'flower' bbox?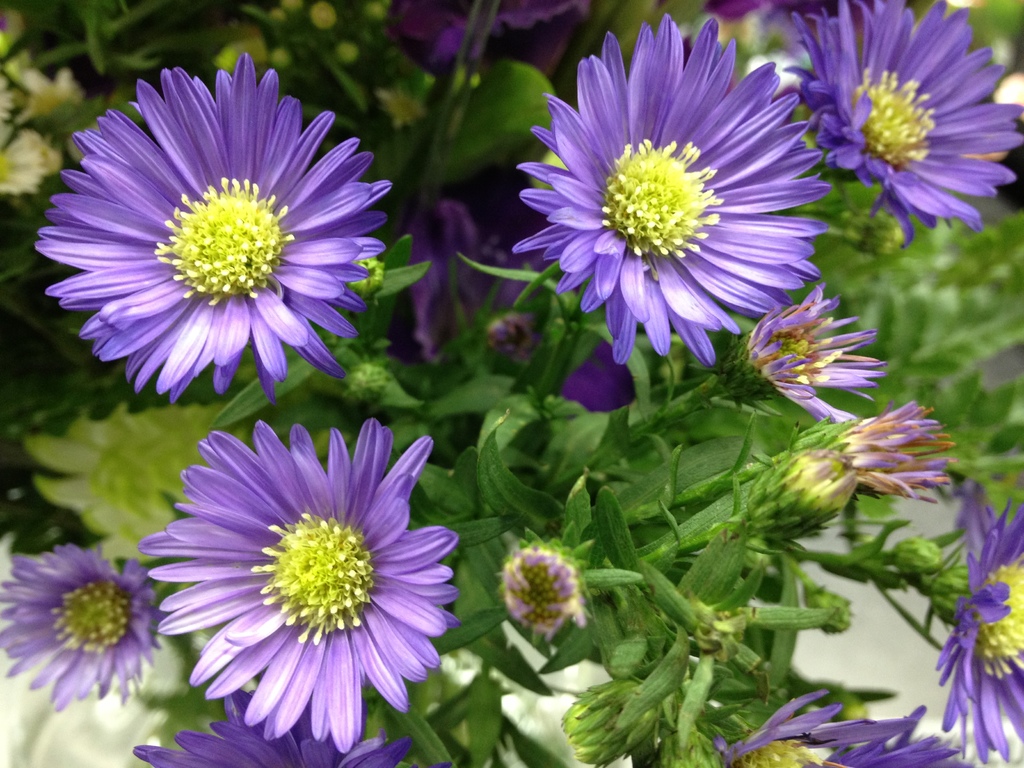
region(138, 691, 451, 767)
